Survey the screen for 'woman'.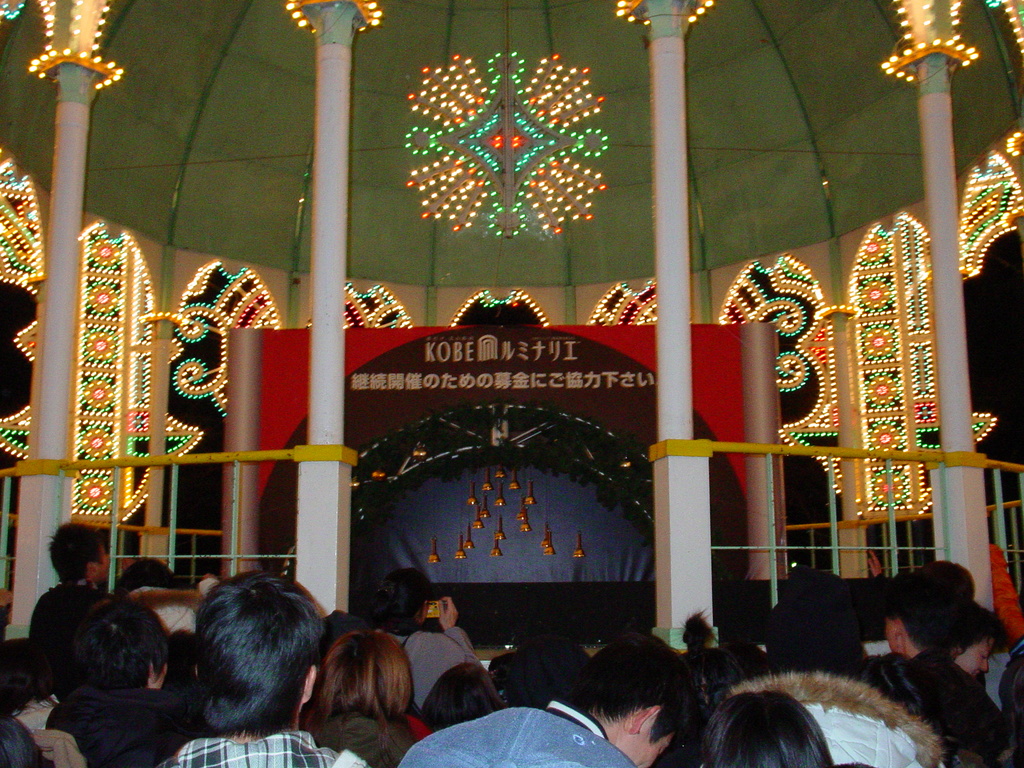
Survey found: {"left": 280, "top": 609, "right": 426, "bottom": 758}.
